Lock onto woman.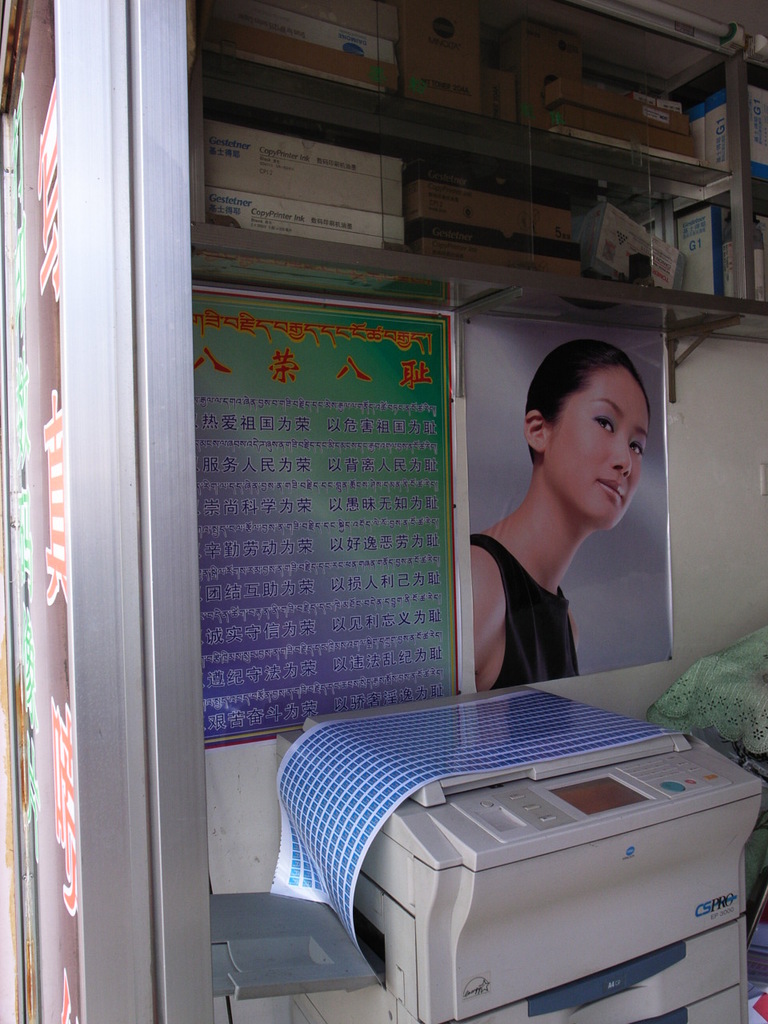
Locked: BBox(466, 330, 662, 691).
